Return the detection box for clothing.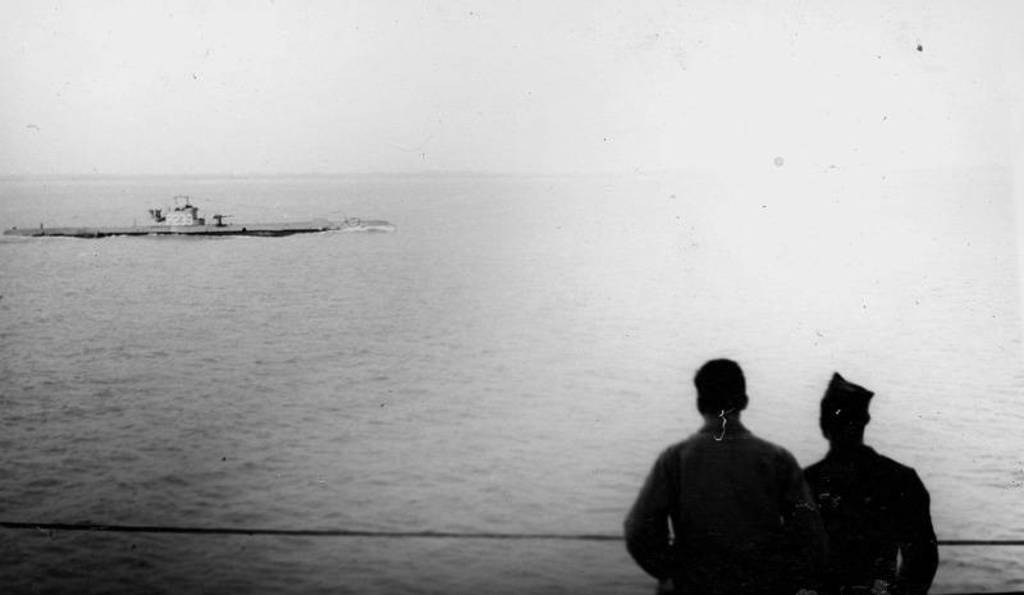
(799, 385, 941, 592).
